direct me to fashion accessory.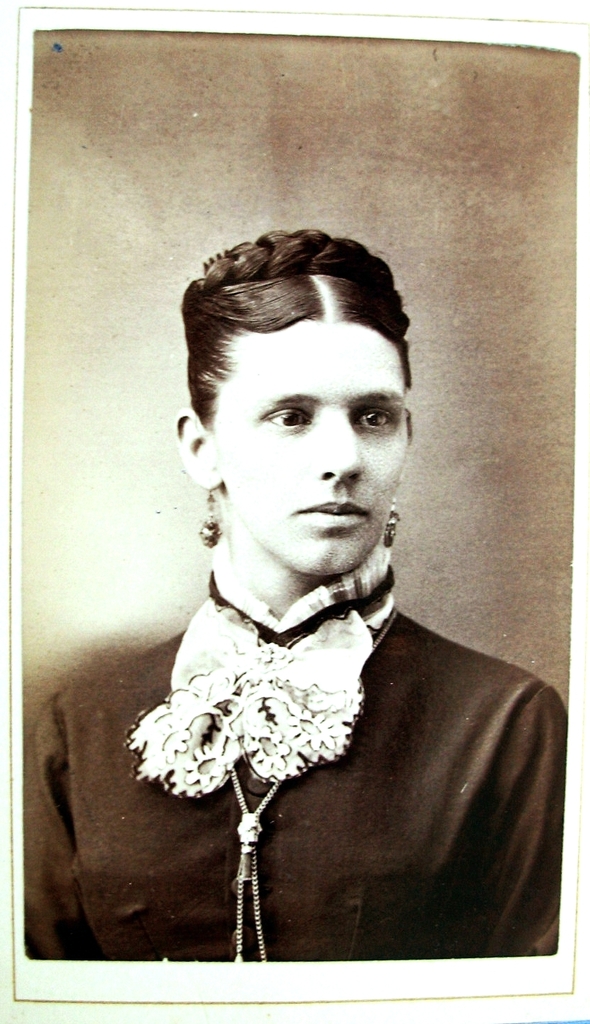
Direction: (109, 582, 374, 796).
